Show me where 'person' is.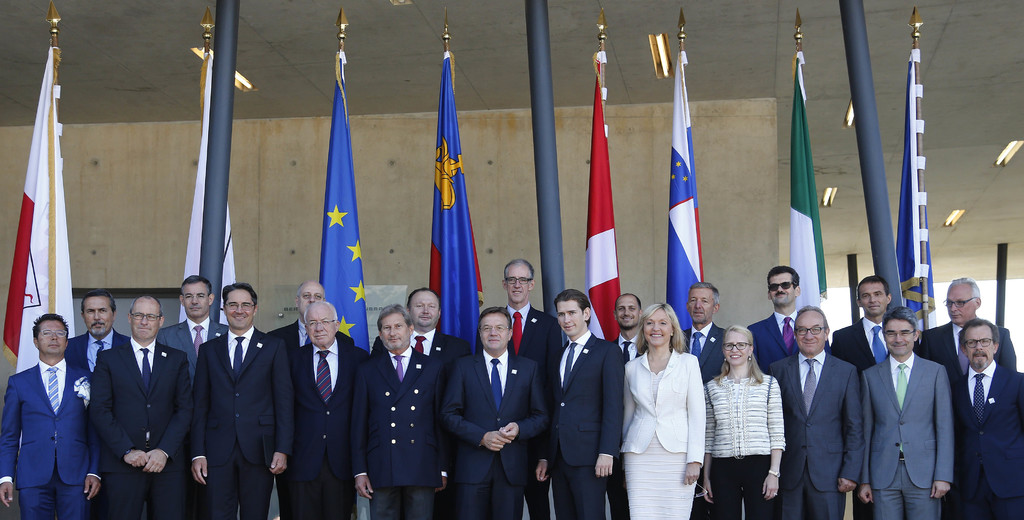
'person' is at [620,285,715,519].
